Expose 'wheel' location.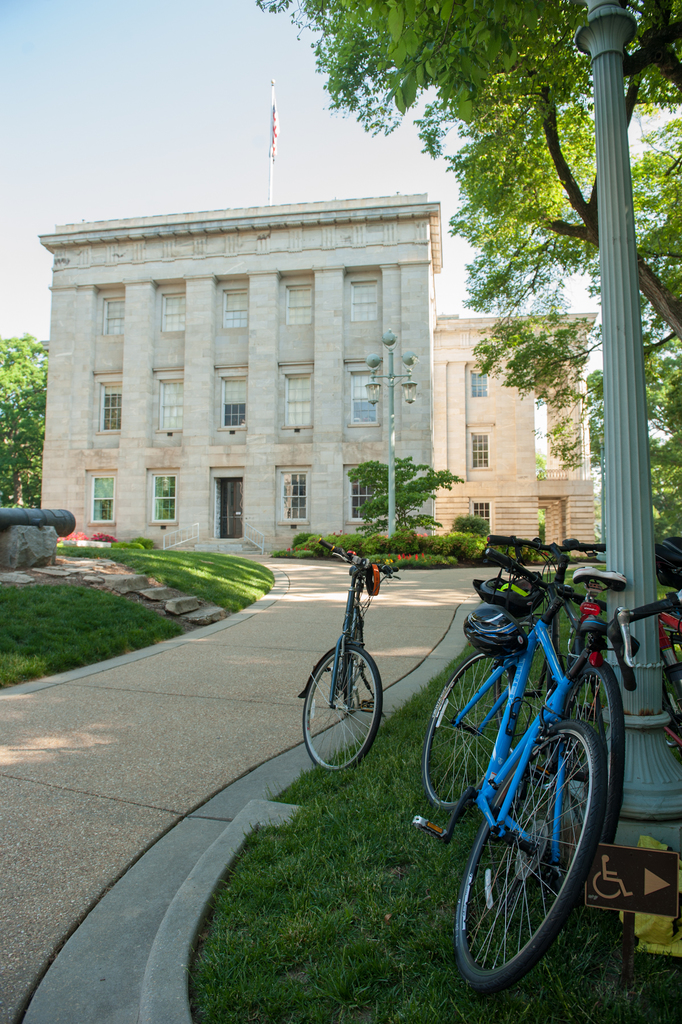
Exposed at x1=545 y1=659 x2=628 y2=893.
